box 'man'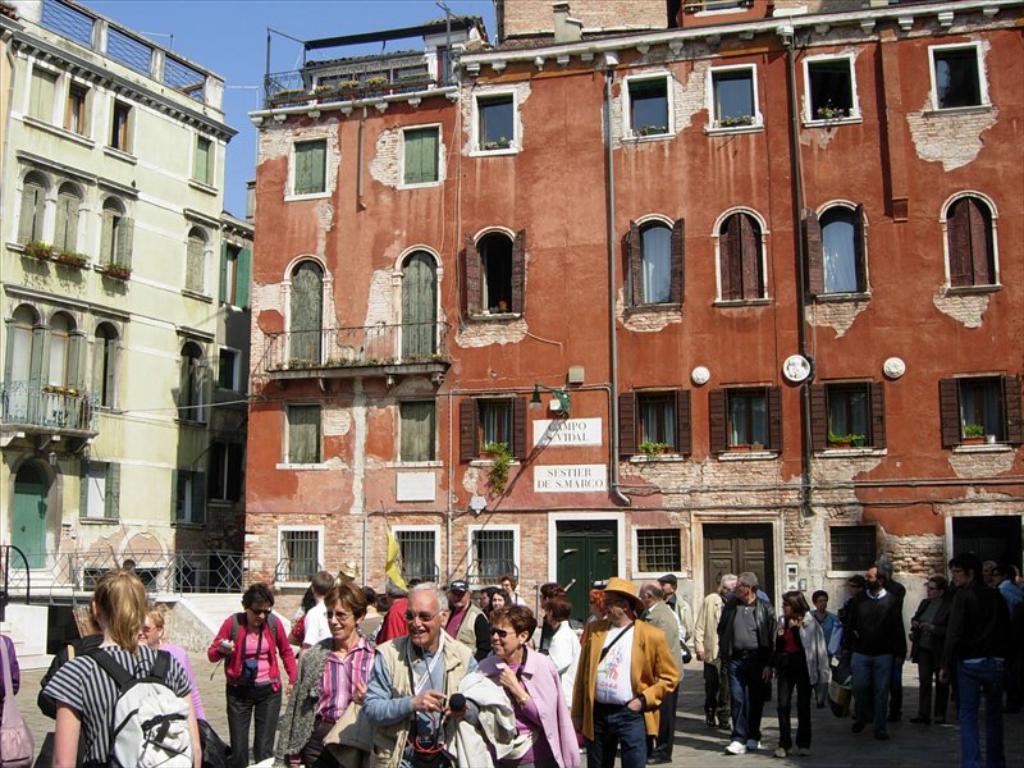
[719, 568, 768, 760]
